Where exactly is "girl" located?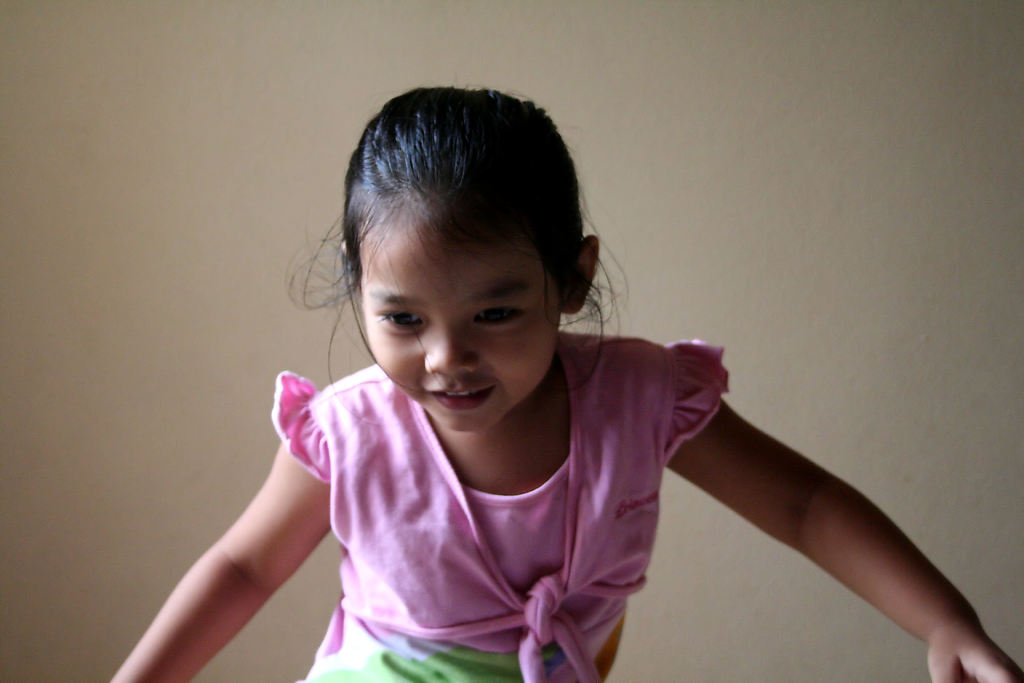
Its bounding box is (left=110, top=72, right=1023, bottom=682).
